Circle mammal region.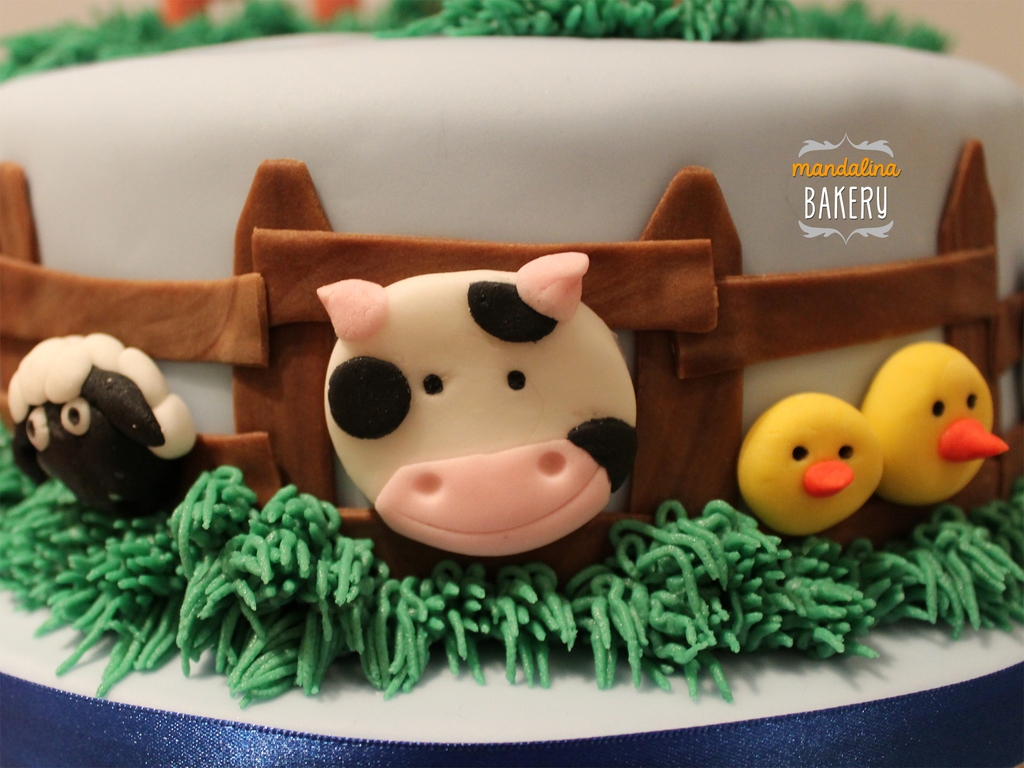
Region: {"x1": 319, "y1": 249, "x2": 638, "y2": 557}.
